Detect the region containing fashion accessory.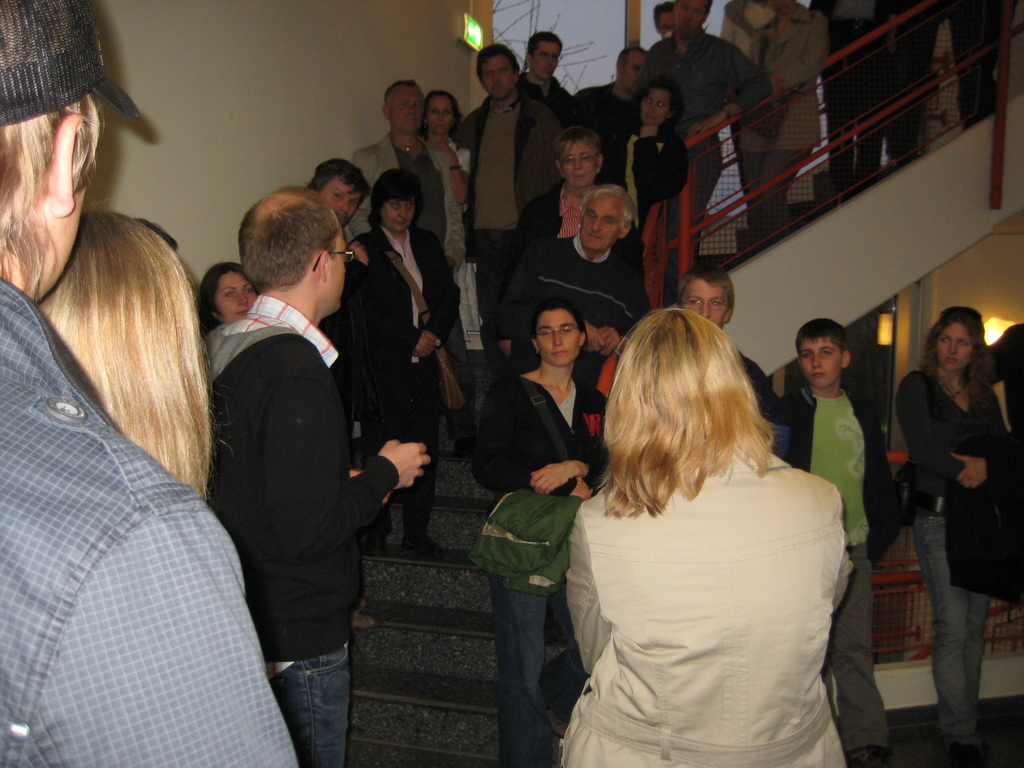
region(449, 166, 465, 170).
